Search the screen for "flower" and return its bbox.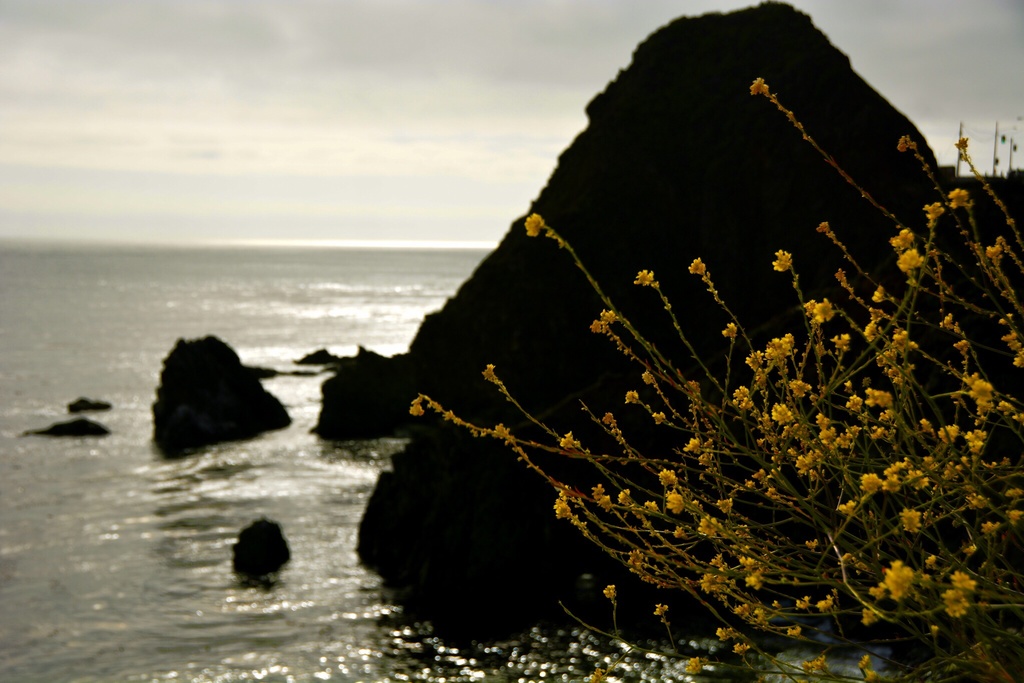
Found: {"x1": 747, "y1": 76, "x2": 771, "y2": 95}.
